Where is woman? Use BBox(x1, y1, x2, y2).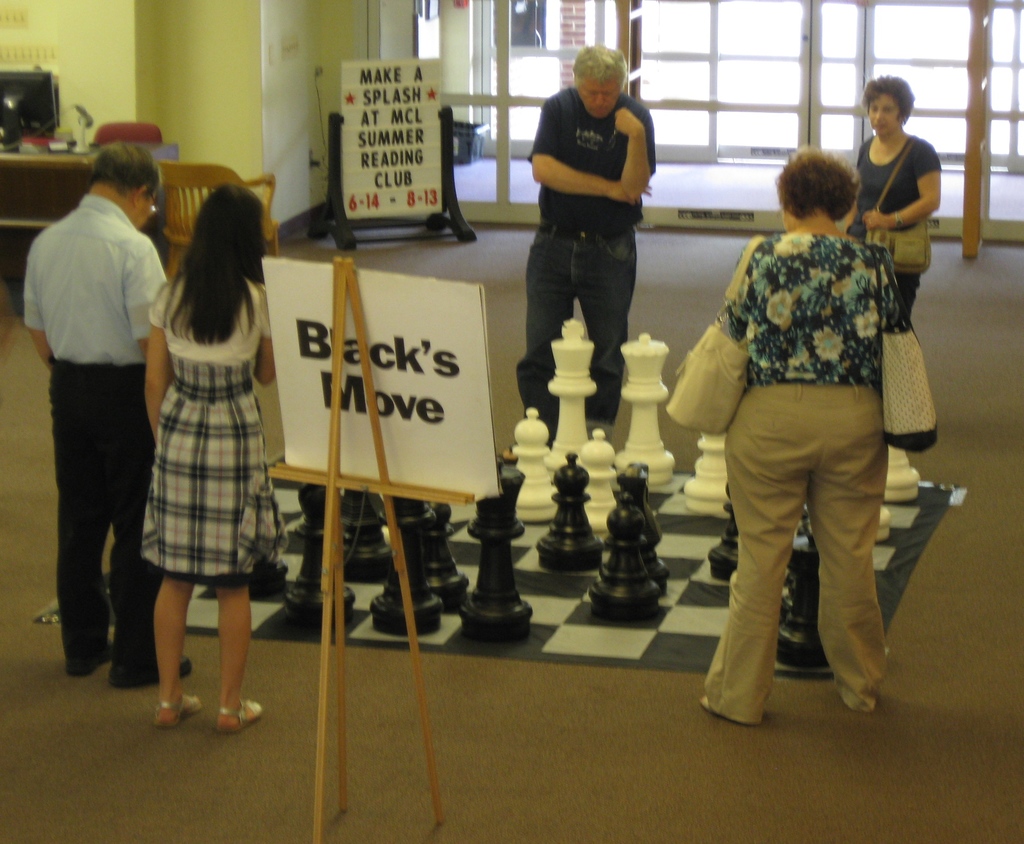
BBox(113, 171, 275, 721).
